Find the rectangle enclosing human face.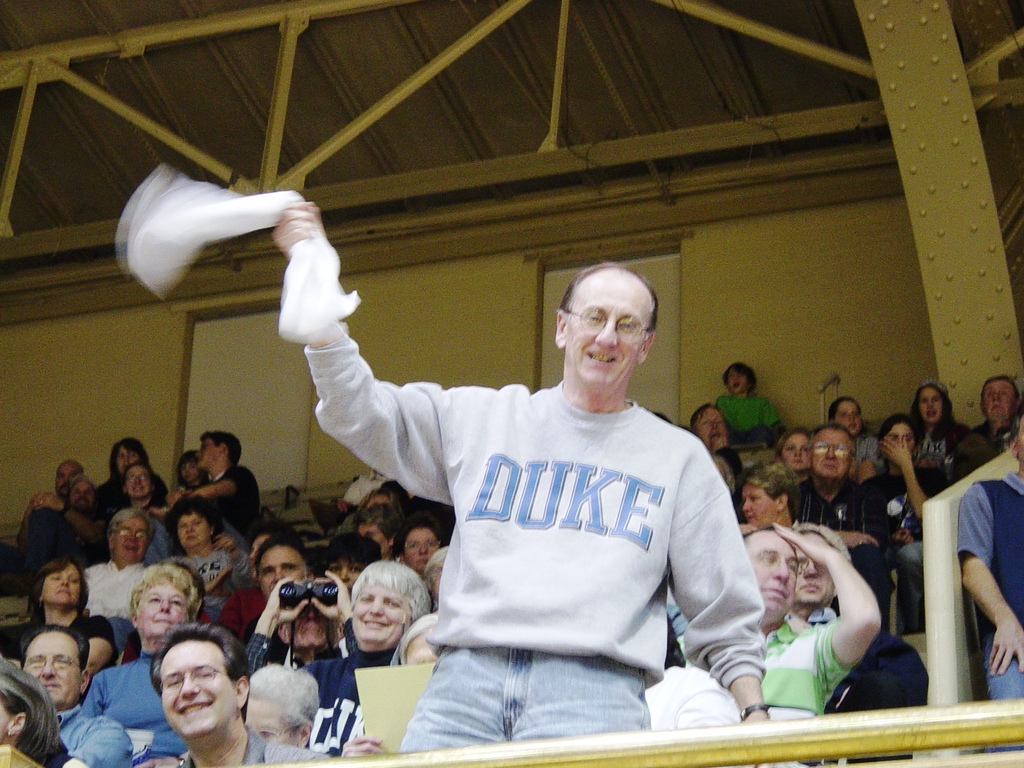
[x1=195, y1=438, x2=221, y2=472].
